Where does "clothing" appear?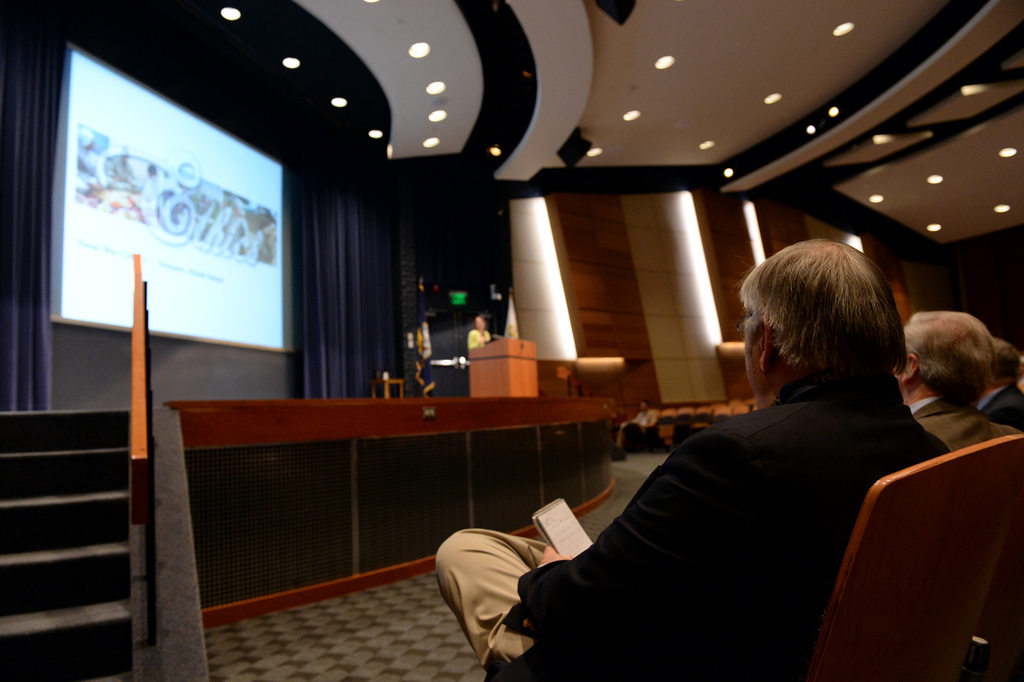
Appears at bbox(909, 394, 1023, 457).
